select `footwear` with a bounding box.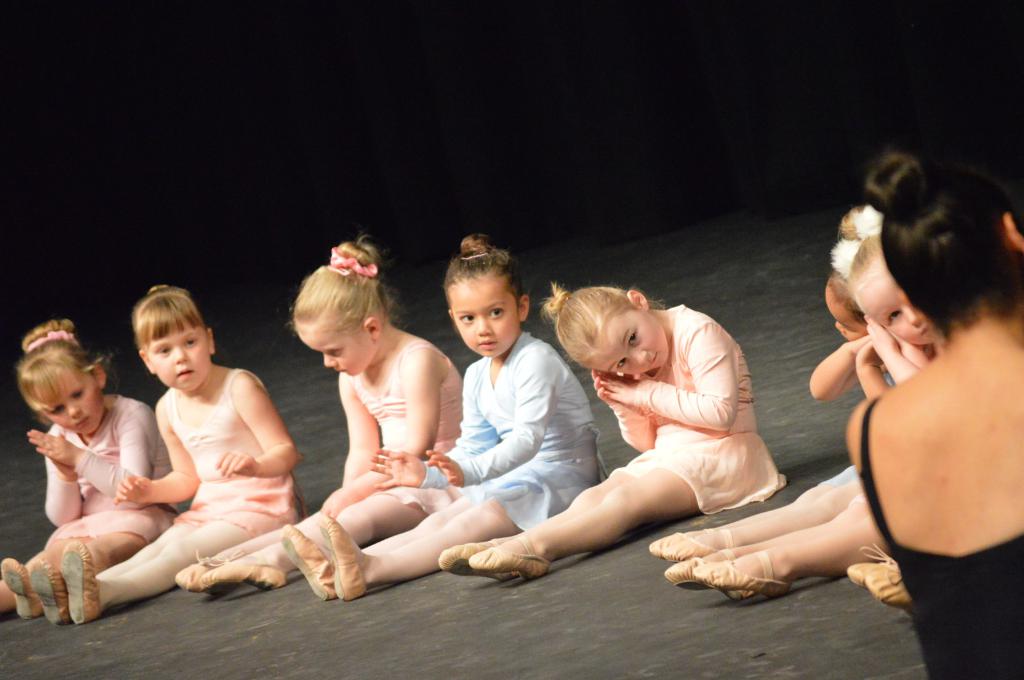
[x1=4, y1=555, x2=43, y2=622].
